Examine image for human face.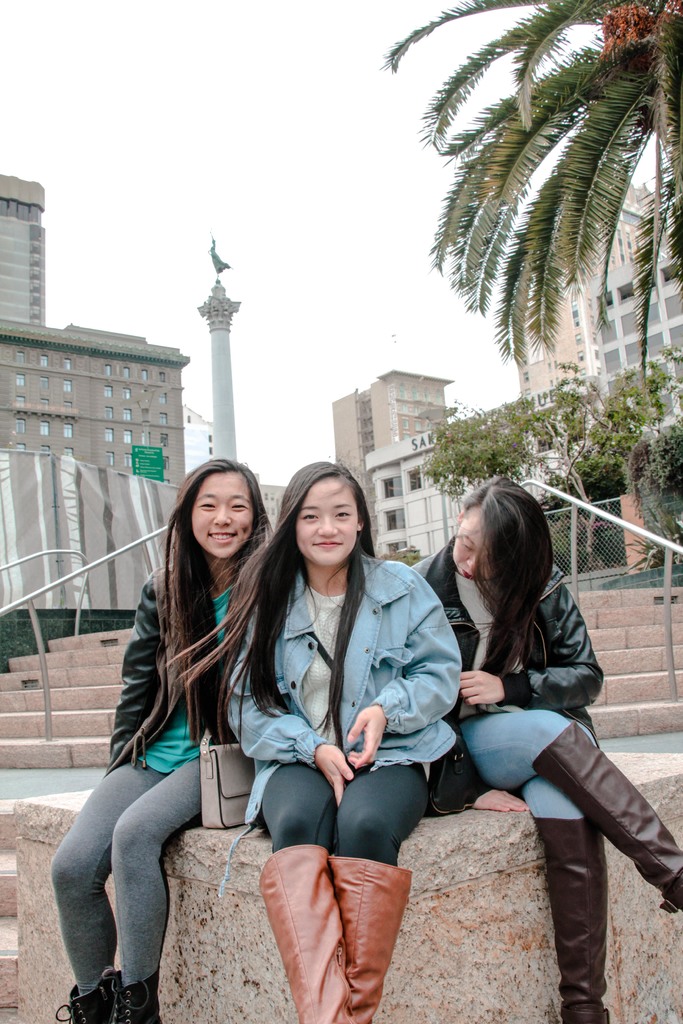
Examination result: crop(192, 463, 258, 561).
